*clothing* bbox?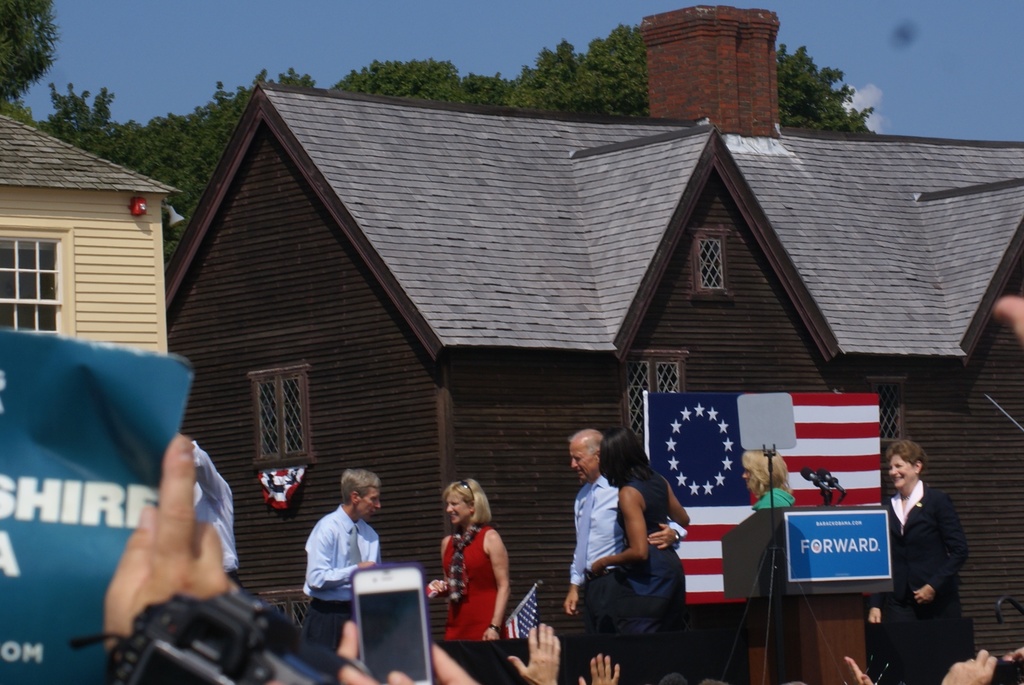
(x1=573, y1=475, x2=620, y2=630)
